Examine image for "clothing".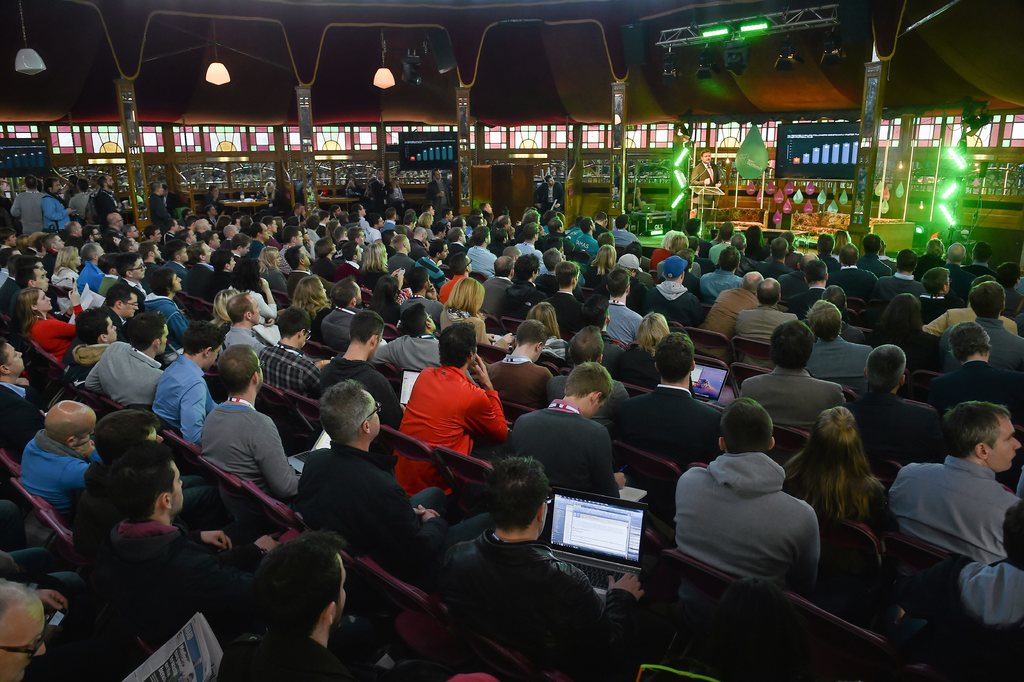
Examination result: {"left": 164, "top": 260, "right": 193, "bottom": 292}.
